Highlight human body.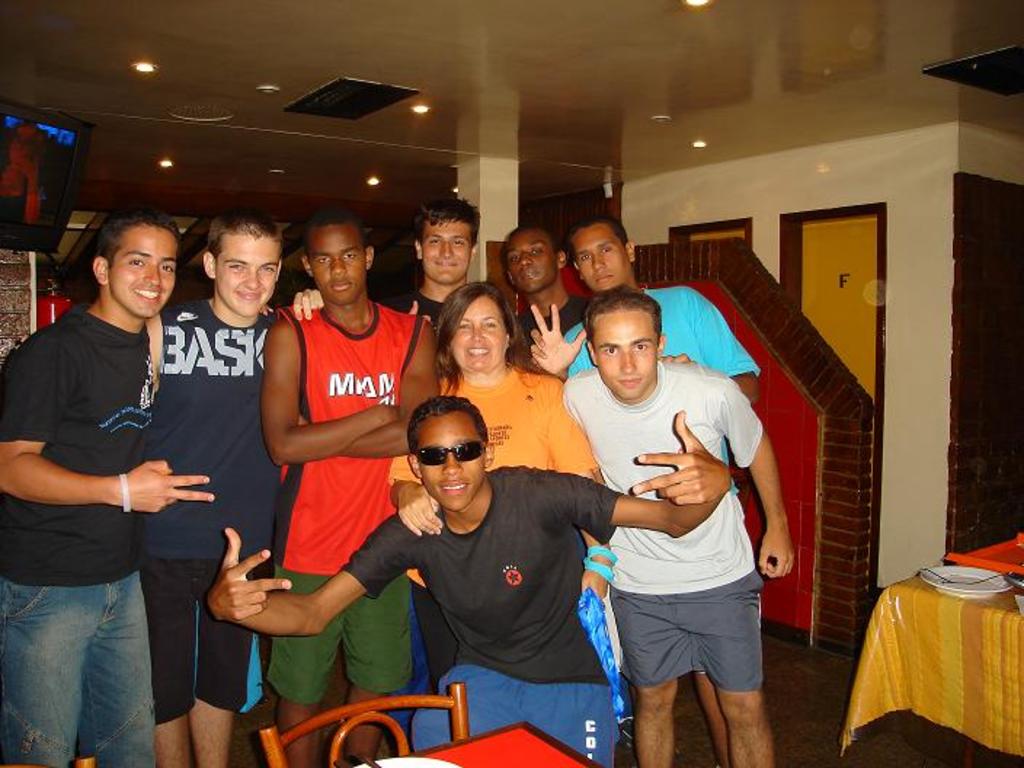
Highlighted region: [561, 215, 756, 502].
